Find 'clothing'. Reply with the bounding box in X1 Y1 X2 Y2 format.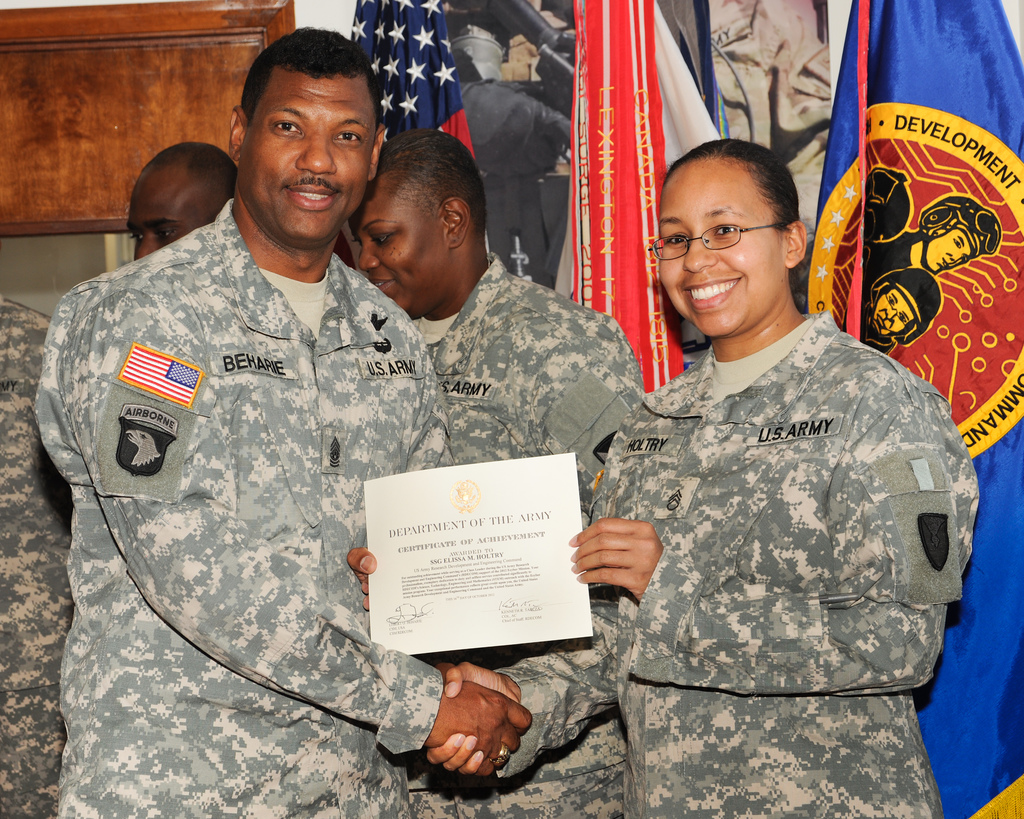
546 230 968 794.
